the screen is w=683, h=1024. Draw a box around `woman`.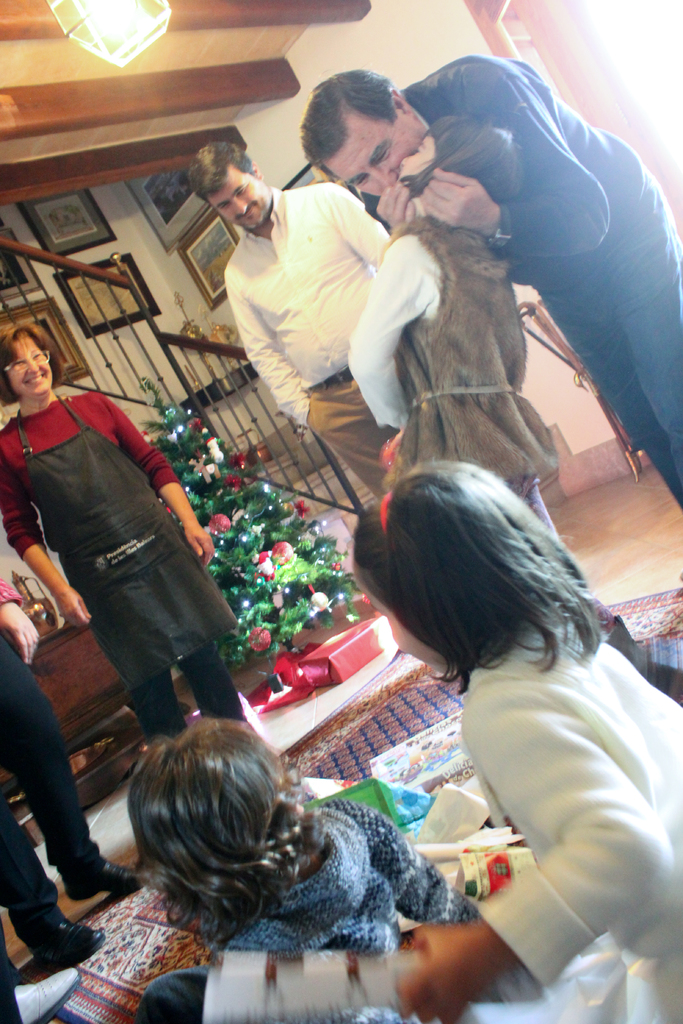
region(0, 321, 260, 726).
